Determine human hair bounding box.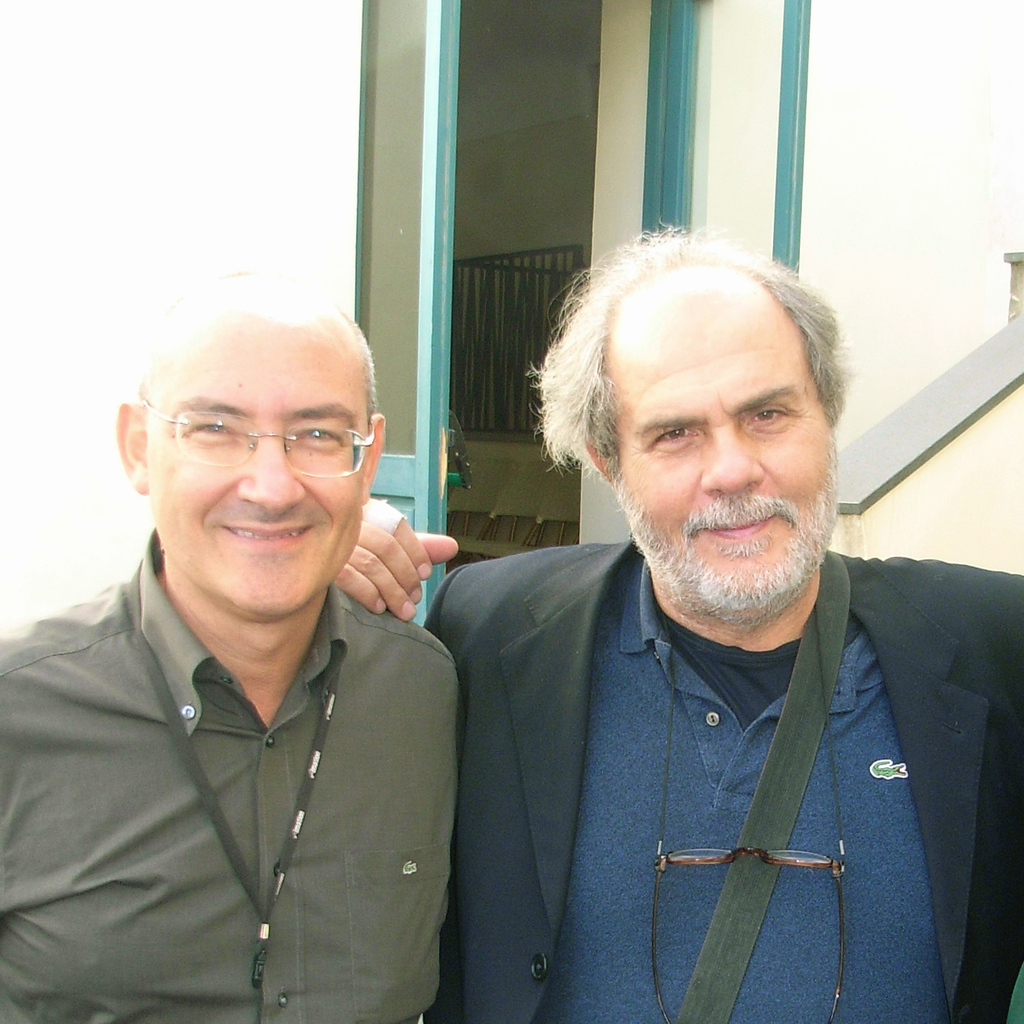
Determined: 542, 232, 859, 506.
